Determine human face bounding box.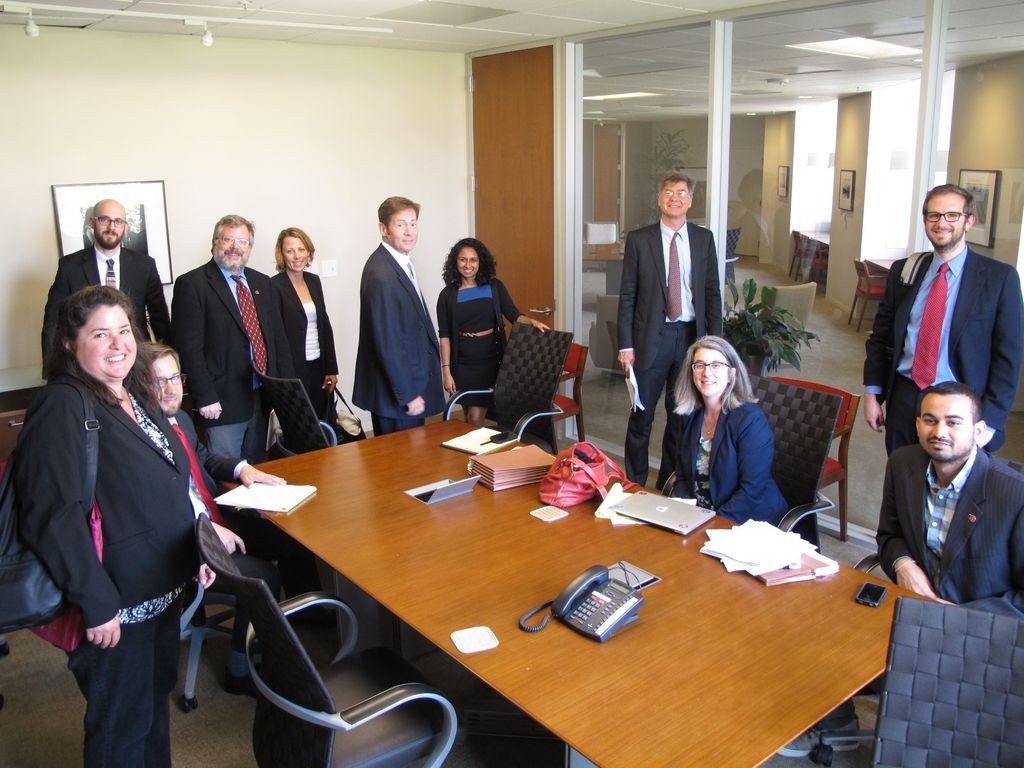
Determined: box(689, 346, 732, 396).
